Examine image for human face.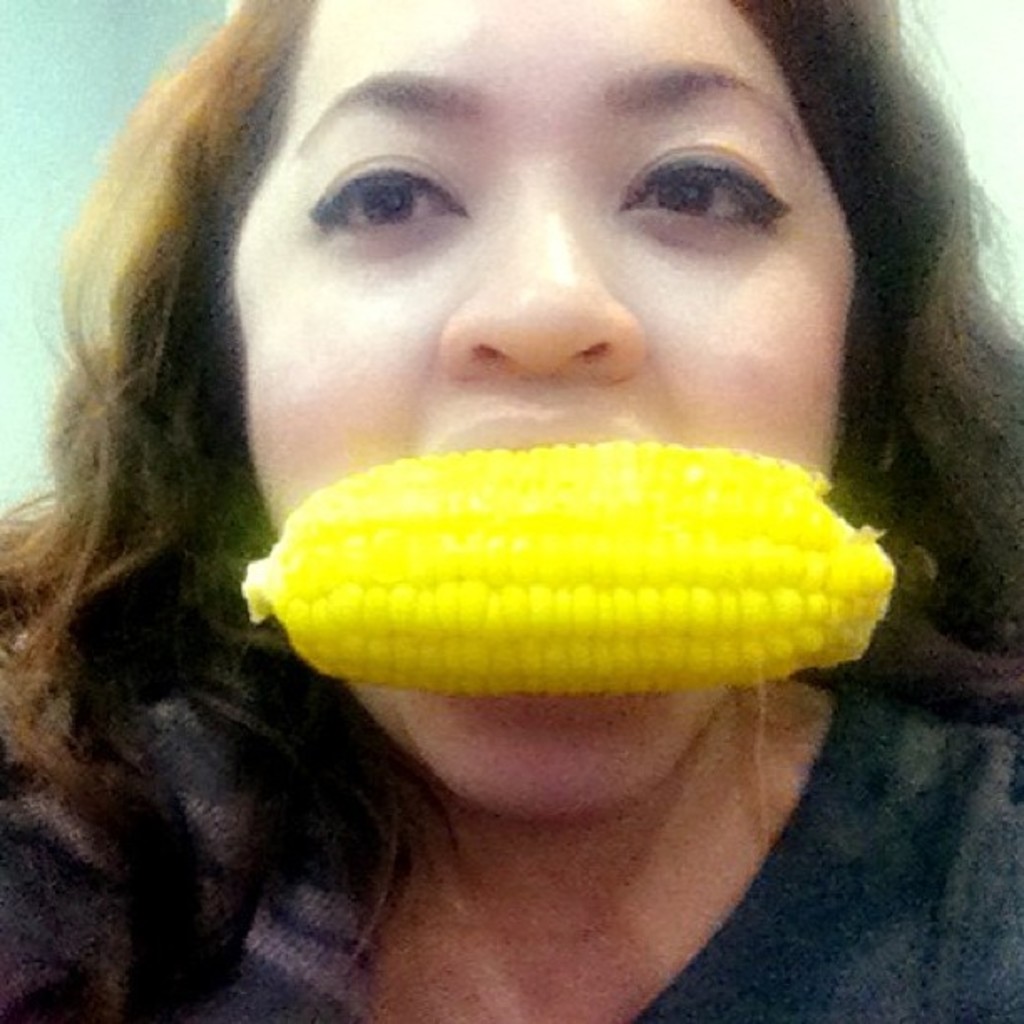
Examination result: [x1=234, y1=0, x2=857, y2=823].
